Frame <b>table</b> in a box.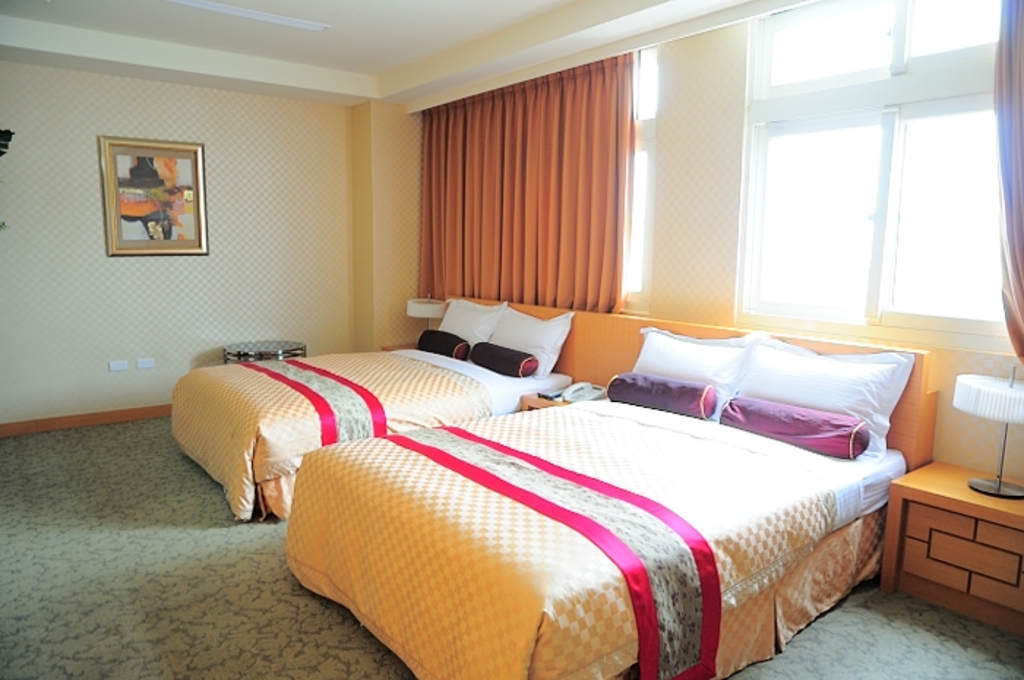
pyautogui.locateOnScreen(889, 459, 1002, 638).
